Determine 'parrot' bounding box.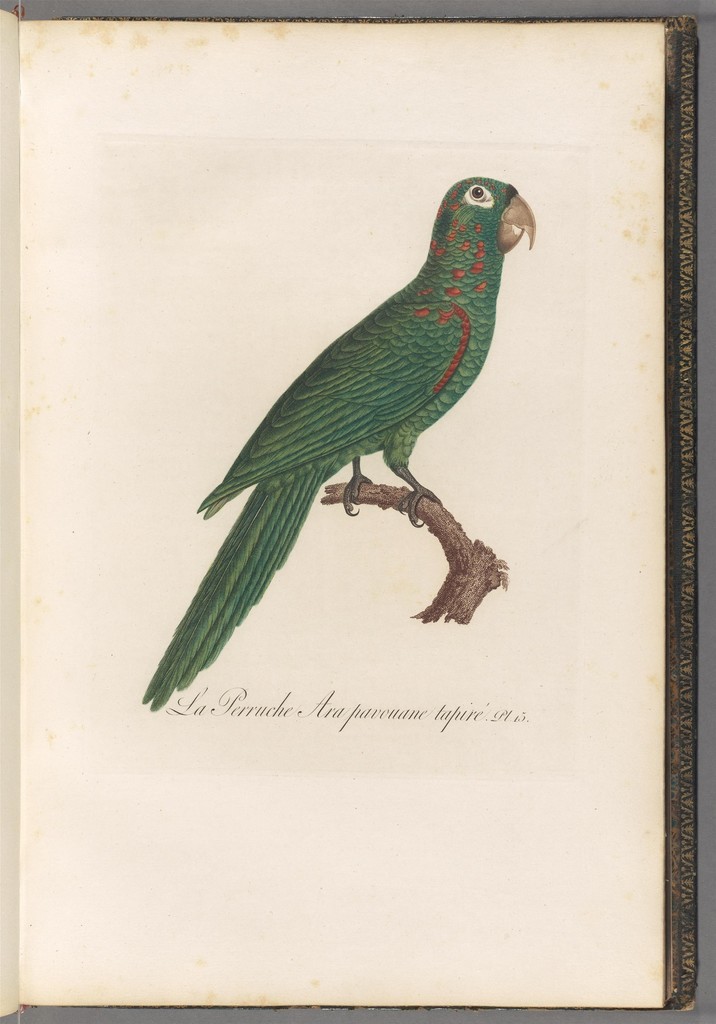
Determined: 151:174:535:717.
